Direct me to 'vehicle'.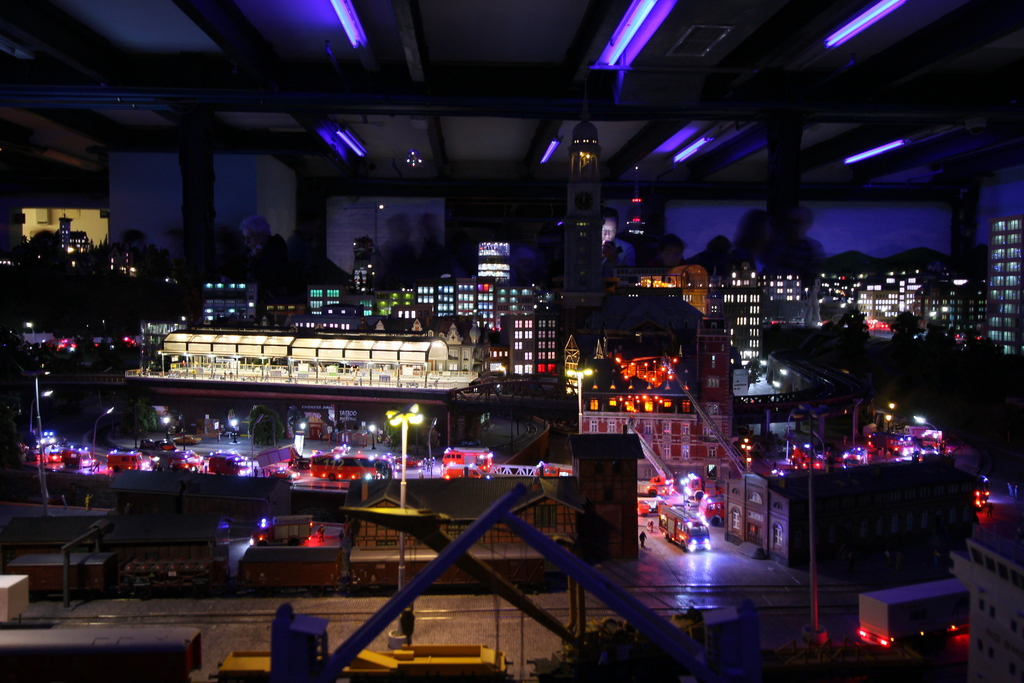
Direction: [0, 547, 568, 589].
